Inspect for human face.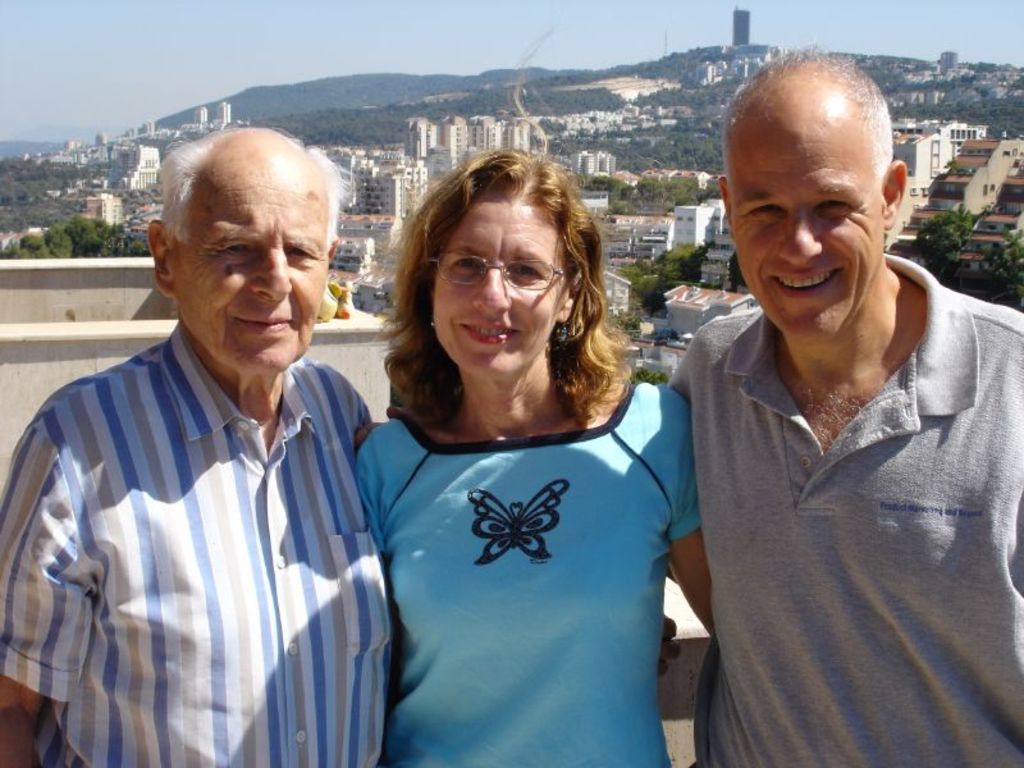
Inspection: {"left": 730, "top": 104, "right": 883, "bottom": 338}.
